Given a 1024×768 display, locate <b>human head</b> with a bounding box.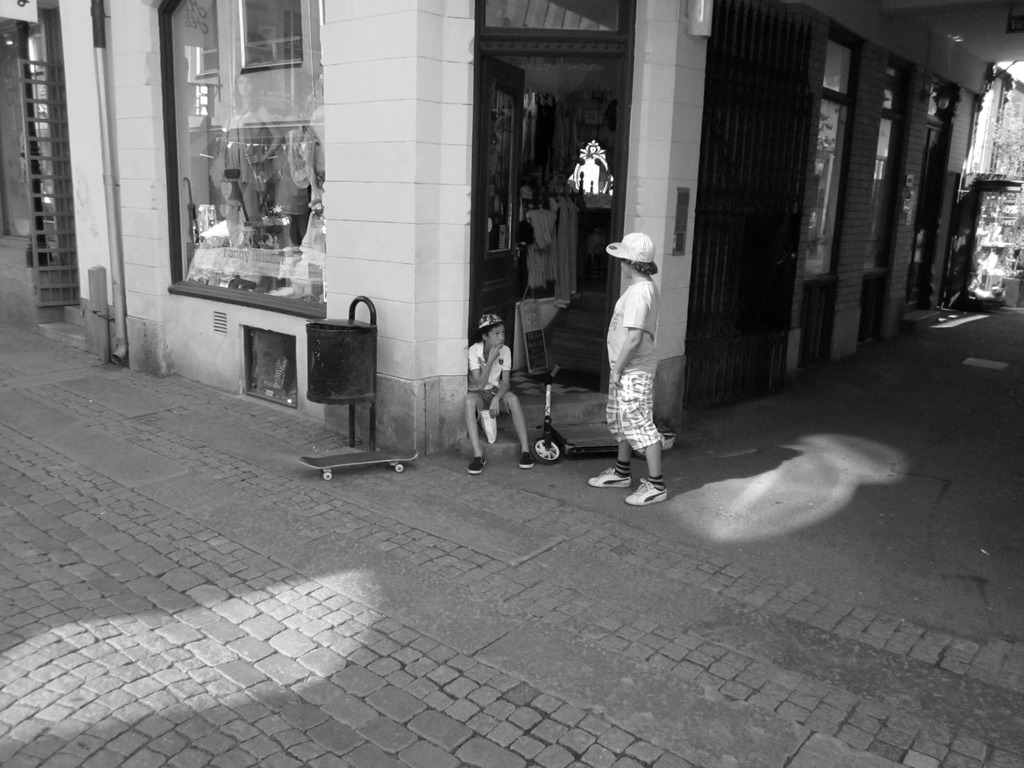
Located: [476, 314, 506, 348].
